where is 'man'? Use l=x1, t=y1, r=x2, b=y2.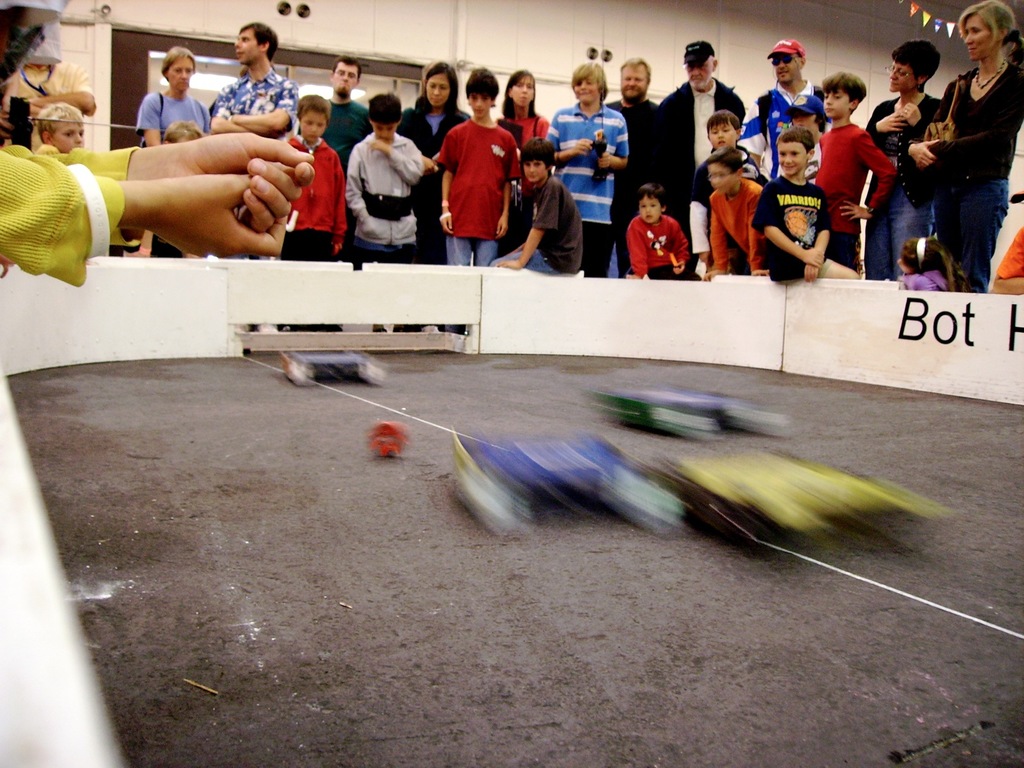
l=625, t=184, r=703, b=276.
